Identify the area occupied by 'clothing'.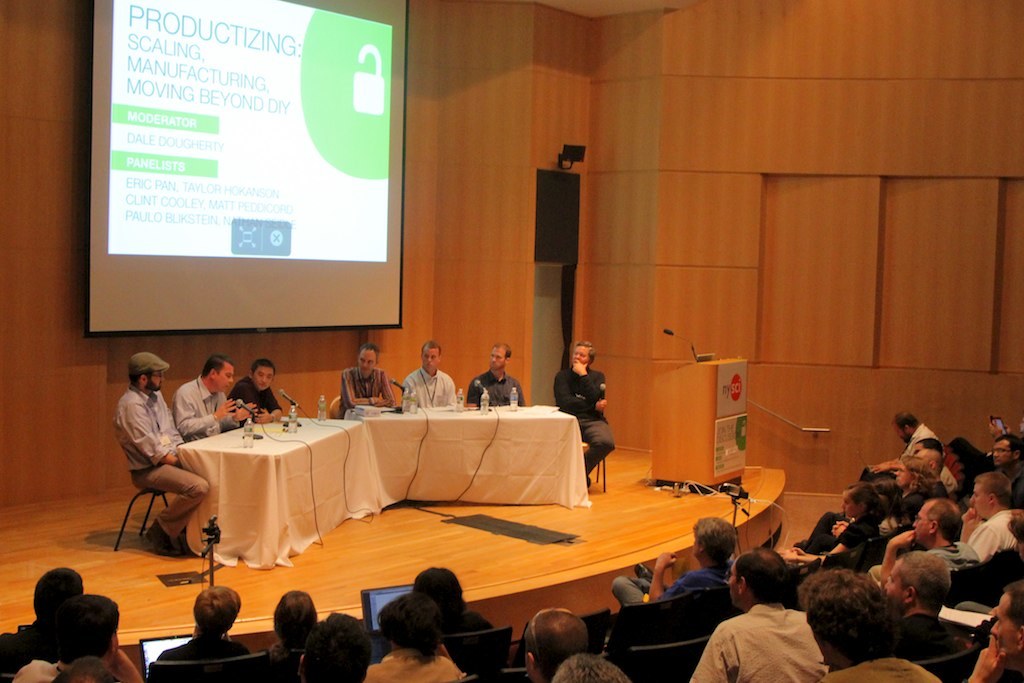
Area: (338, 365, 392, 415).
